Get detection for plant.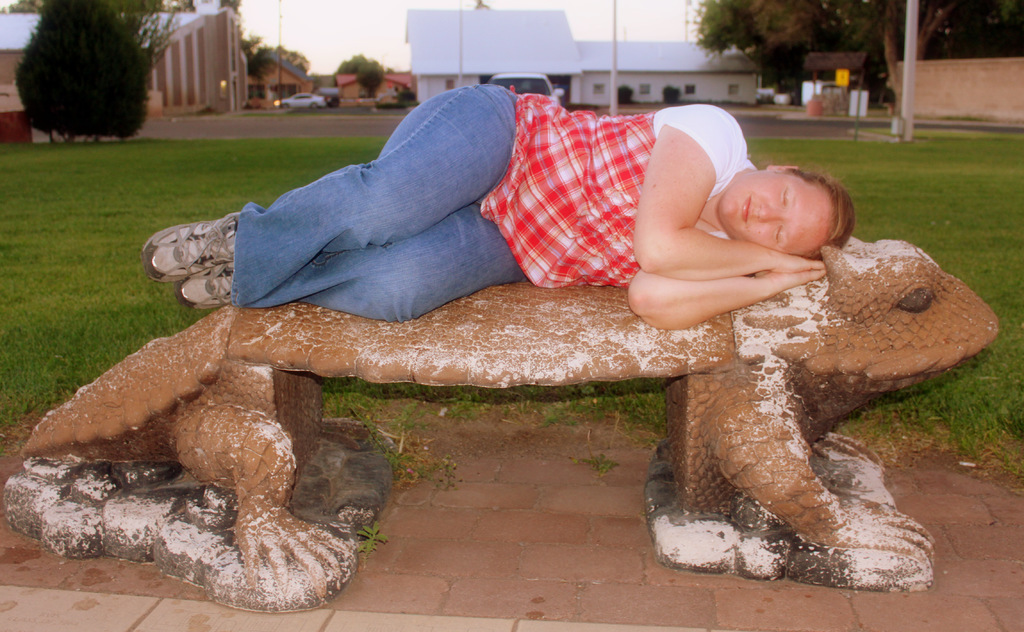
Detection: rect(440, 380, 496, 421).
